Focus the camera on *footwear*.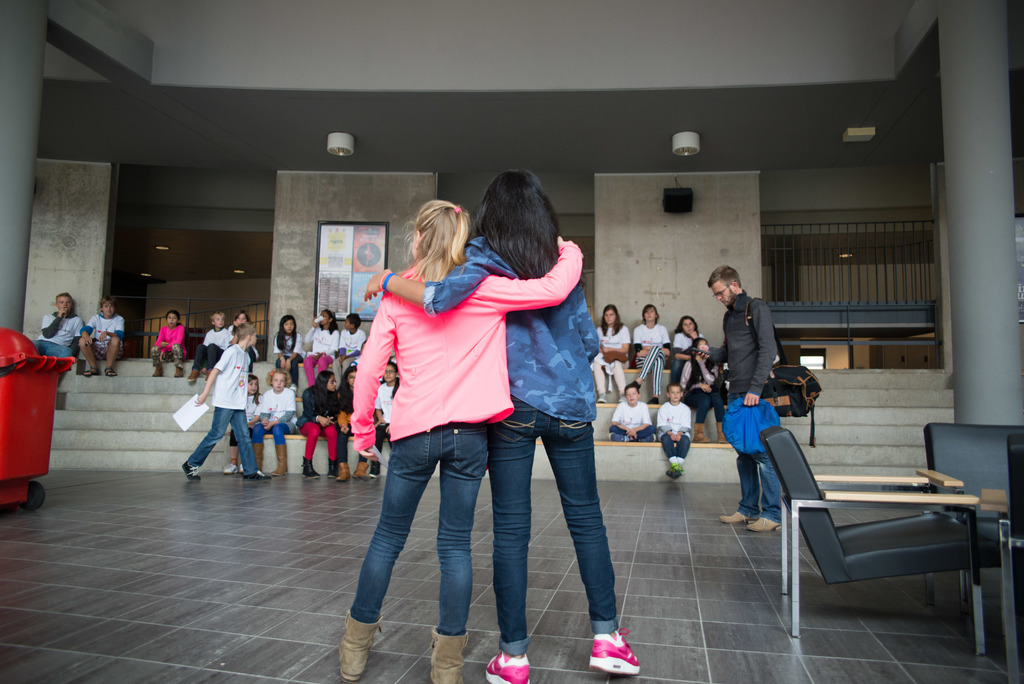
Focus region: select_region(429, 630, 467, 683).
